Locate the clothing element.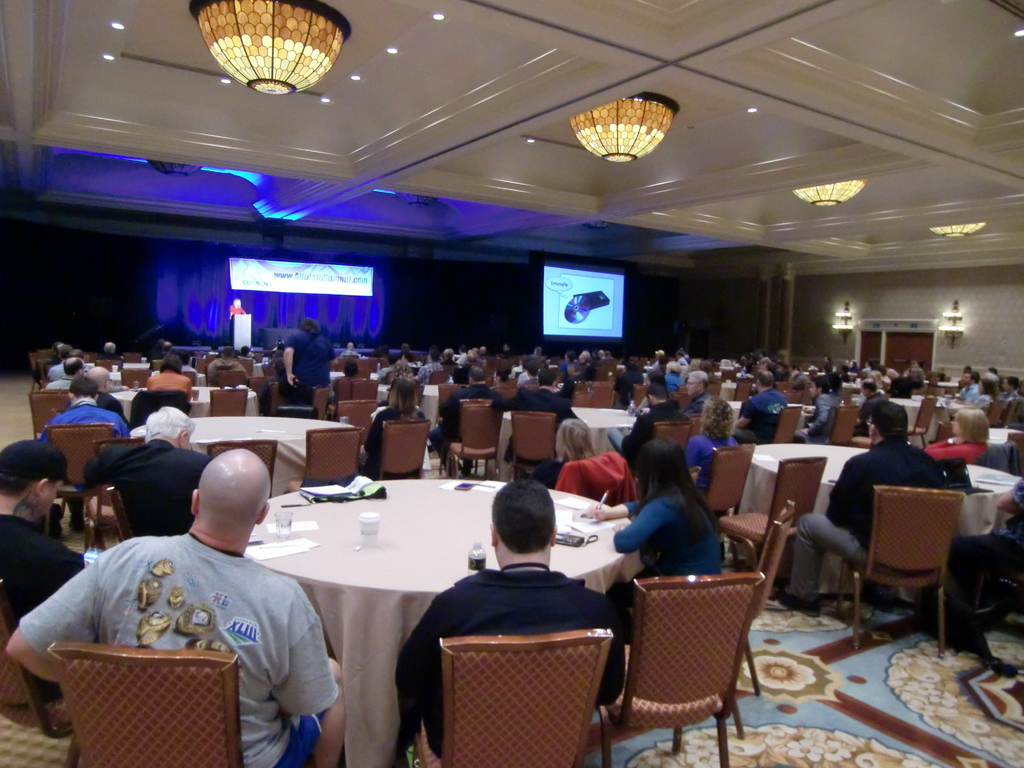
Element bbox: crop(733, 386, 788, 442).
